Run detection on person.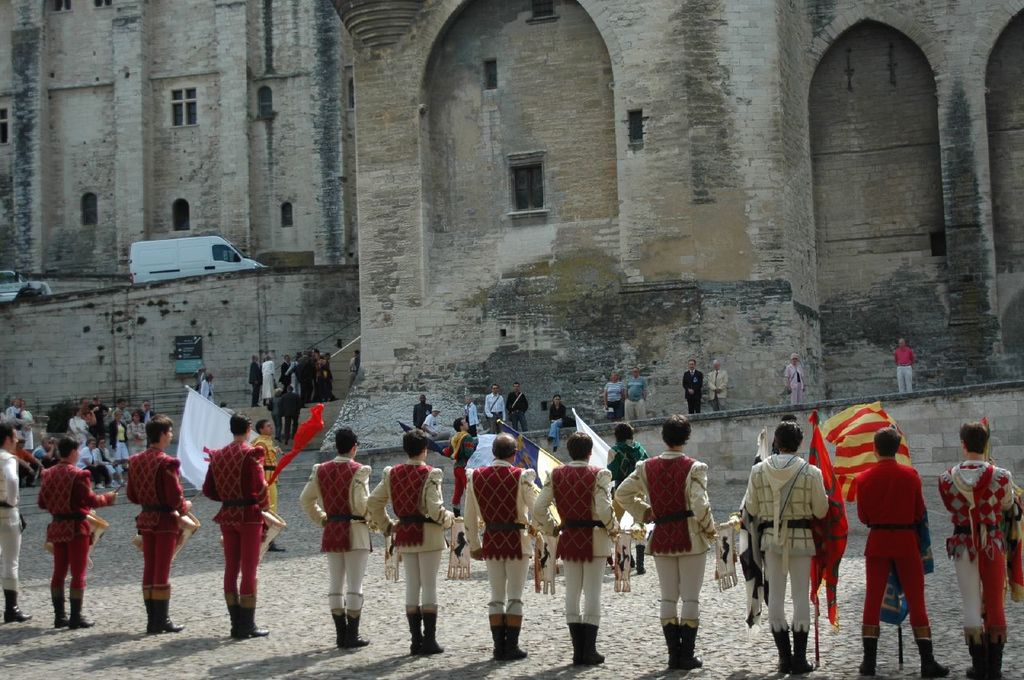
Result: (x1=507, y1=382, x2=530, y2=434).
